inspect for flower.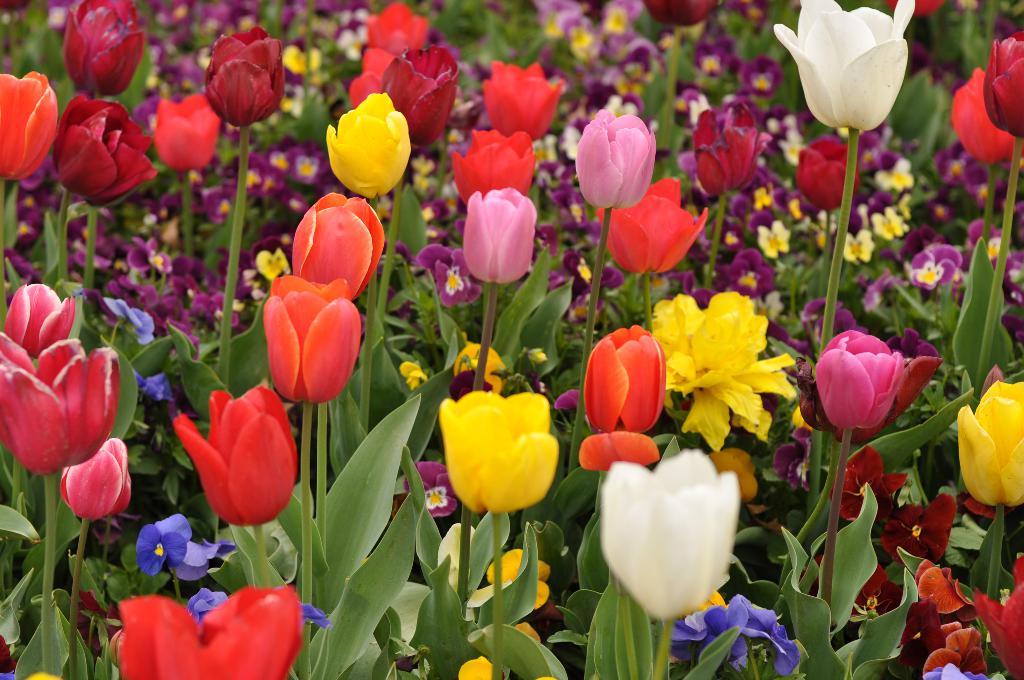
Inspection: 8, 281, 72, 366.
